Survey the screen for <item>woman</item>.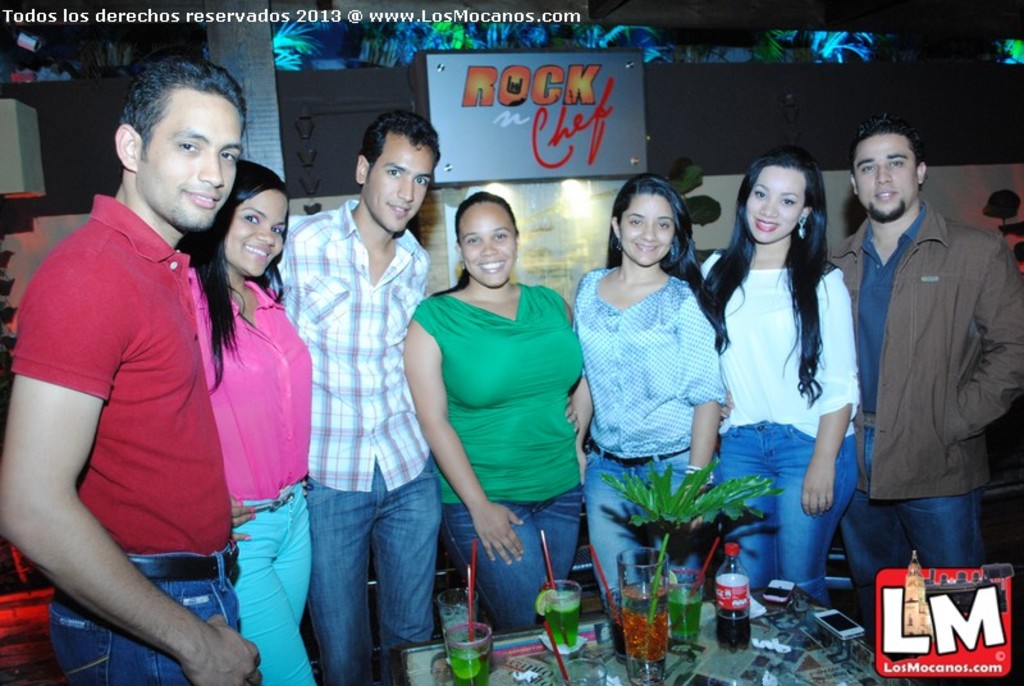
Survey found: locate(186, 161, 323, 685).
